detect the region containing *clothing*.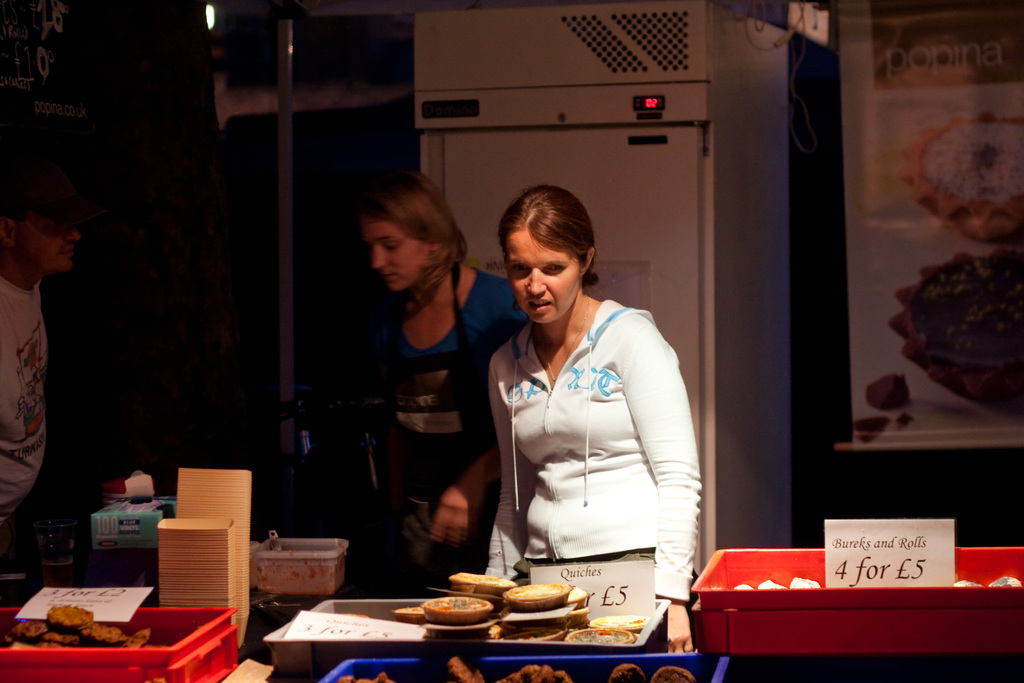
x1=372 y1=270 x2=525 y2=600.
